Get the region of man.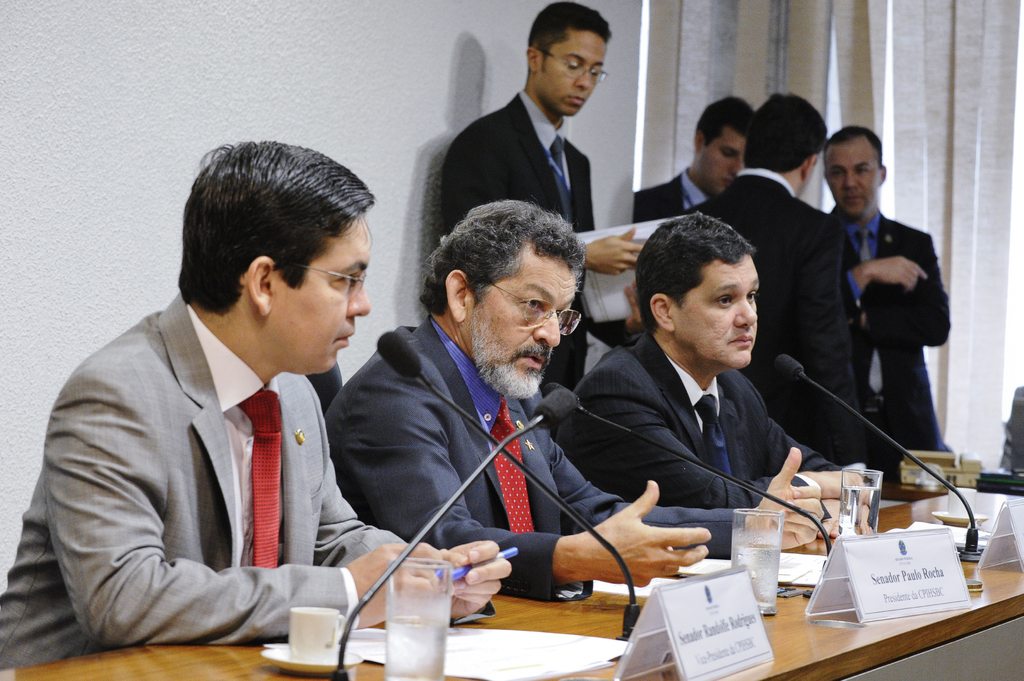
[550, 207, 872, 548].
